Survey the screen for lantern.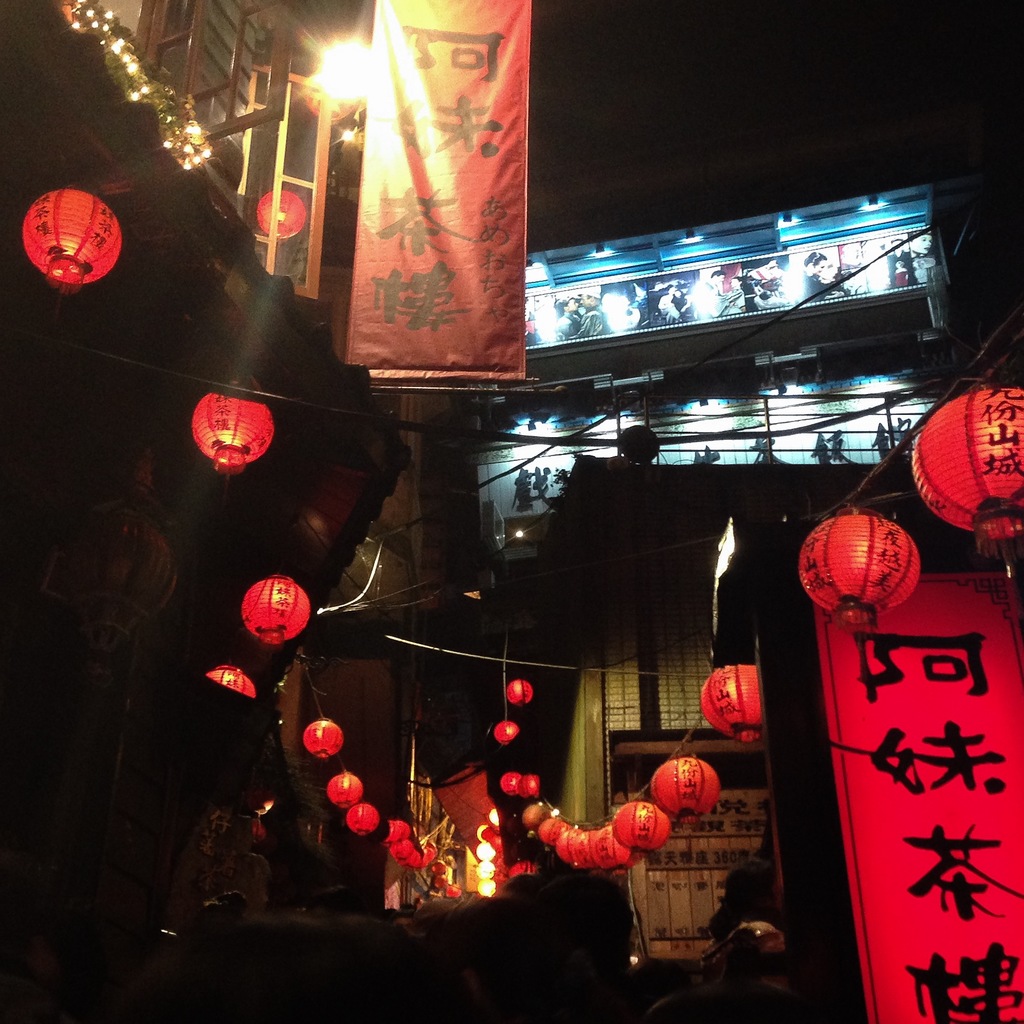
Survey found: (x1=476, y1=845, x2=492, y2=862).
